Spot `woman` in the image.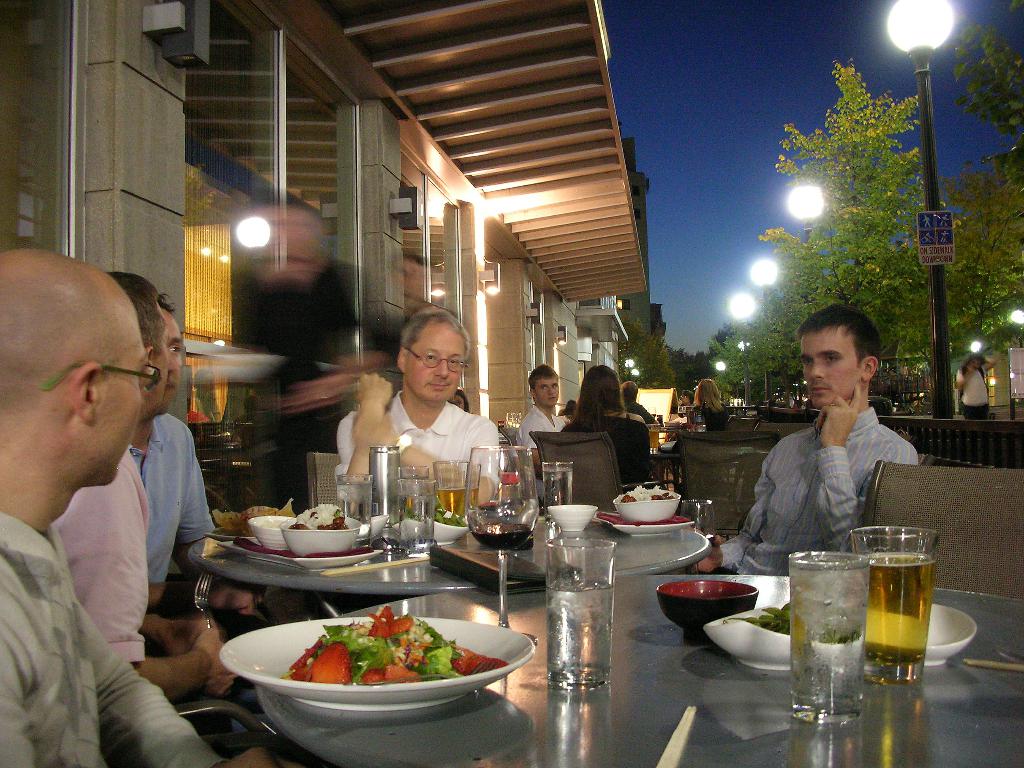
`woman` found at [left=557, top=399, right=579, bottom=420].
